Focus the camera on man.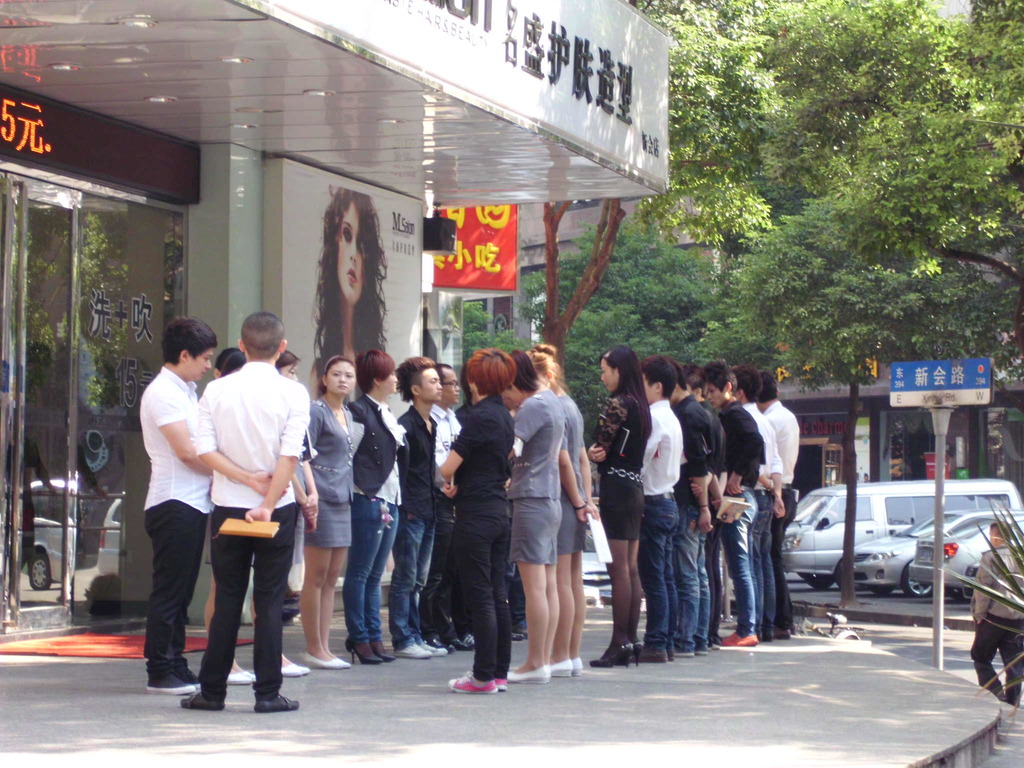
Focus region: x1=636 y1=351 x2=688 y2=662.
